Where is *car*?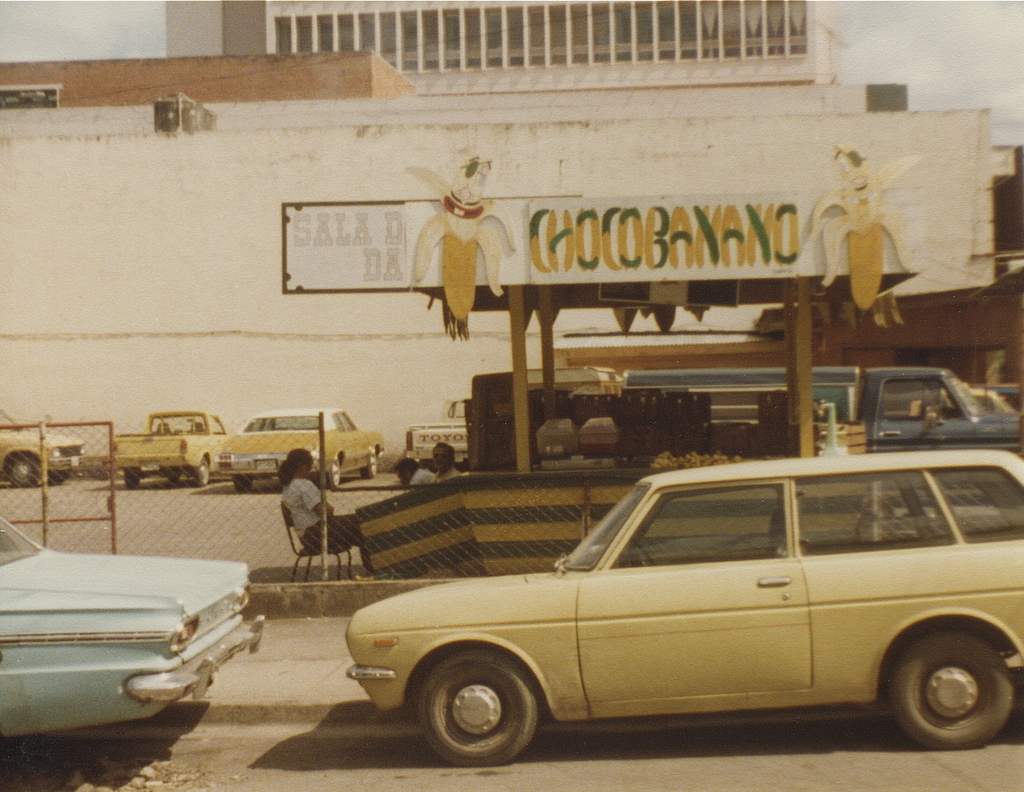
bbox(211, 405, 382, 484).
